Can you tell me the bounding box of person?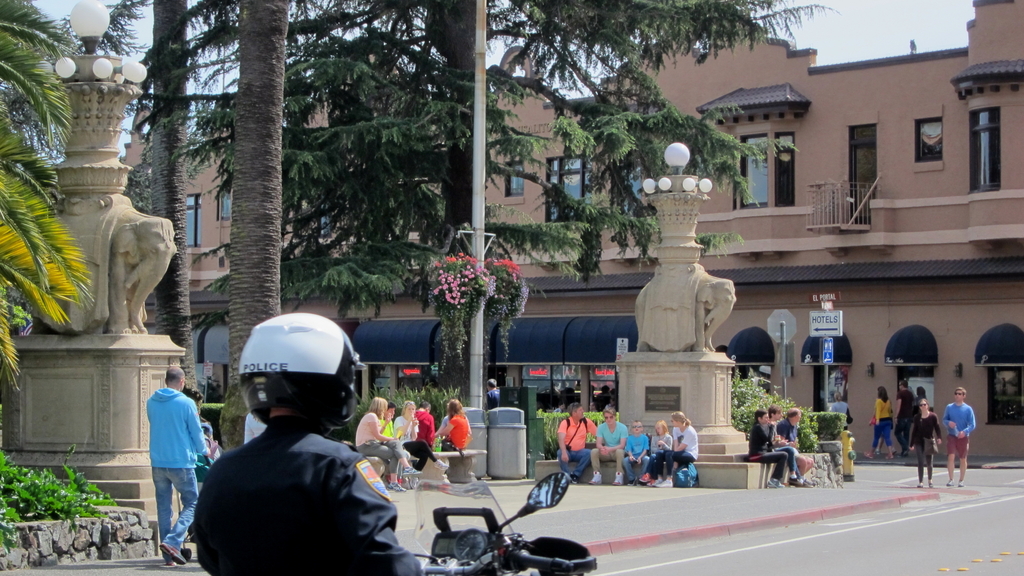
detection(201, 419, 227, 464).
